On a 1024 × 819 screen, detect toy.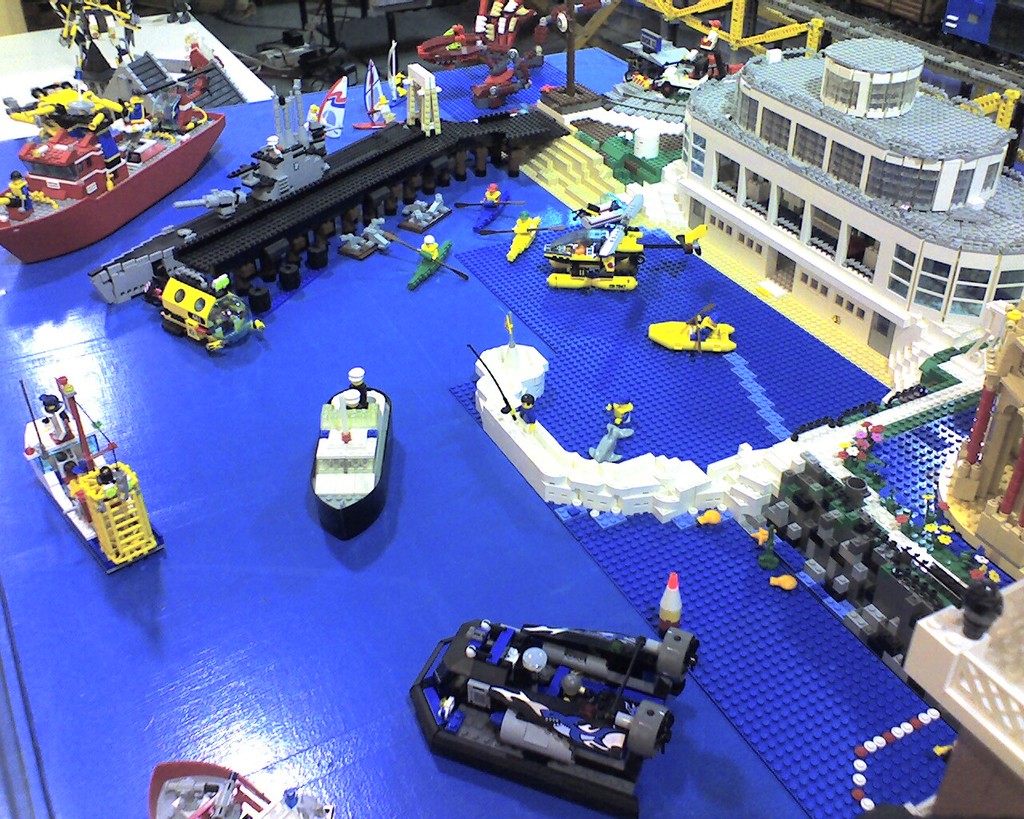
detection(18, 378, 162, 567).
